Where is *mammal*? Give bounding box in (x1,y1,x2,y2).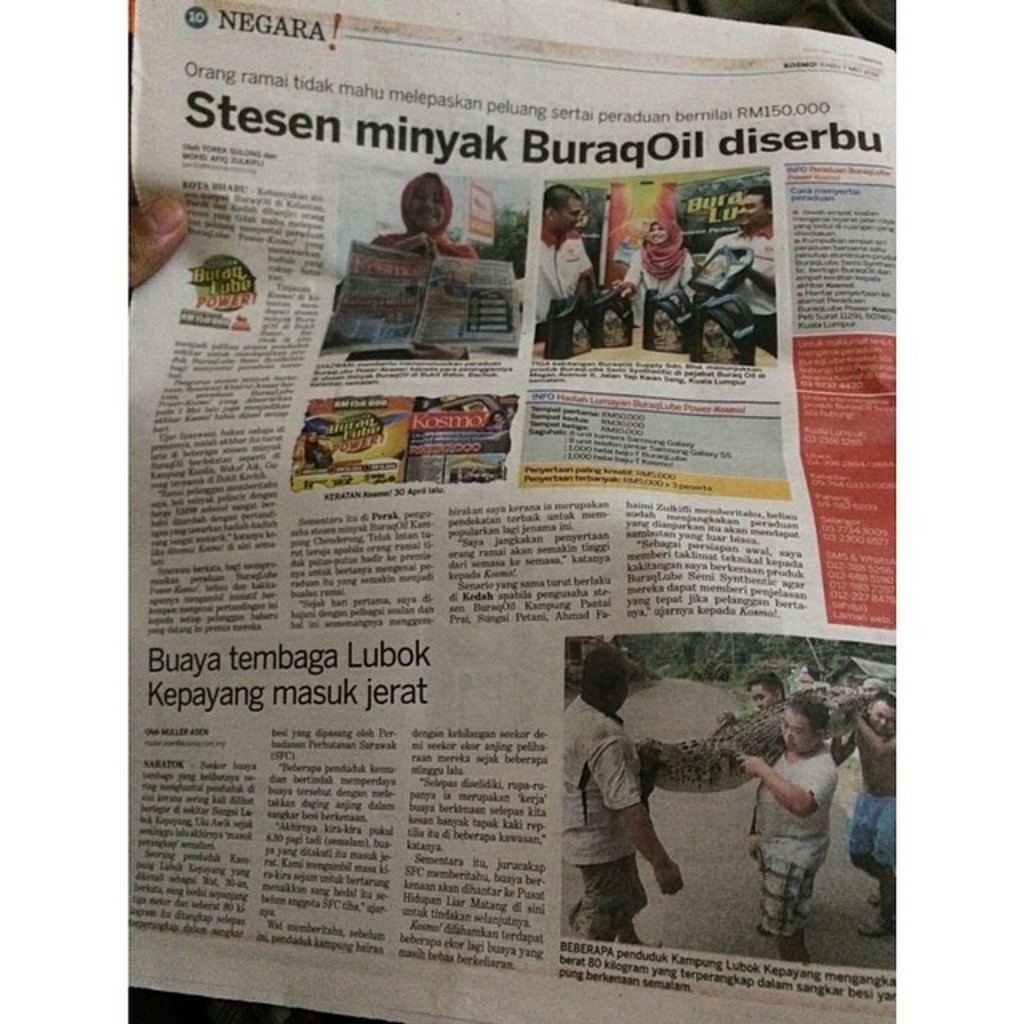
(699,187,779,352).
